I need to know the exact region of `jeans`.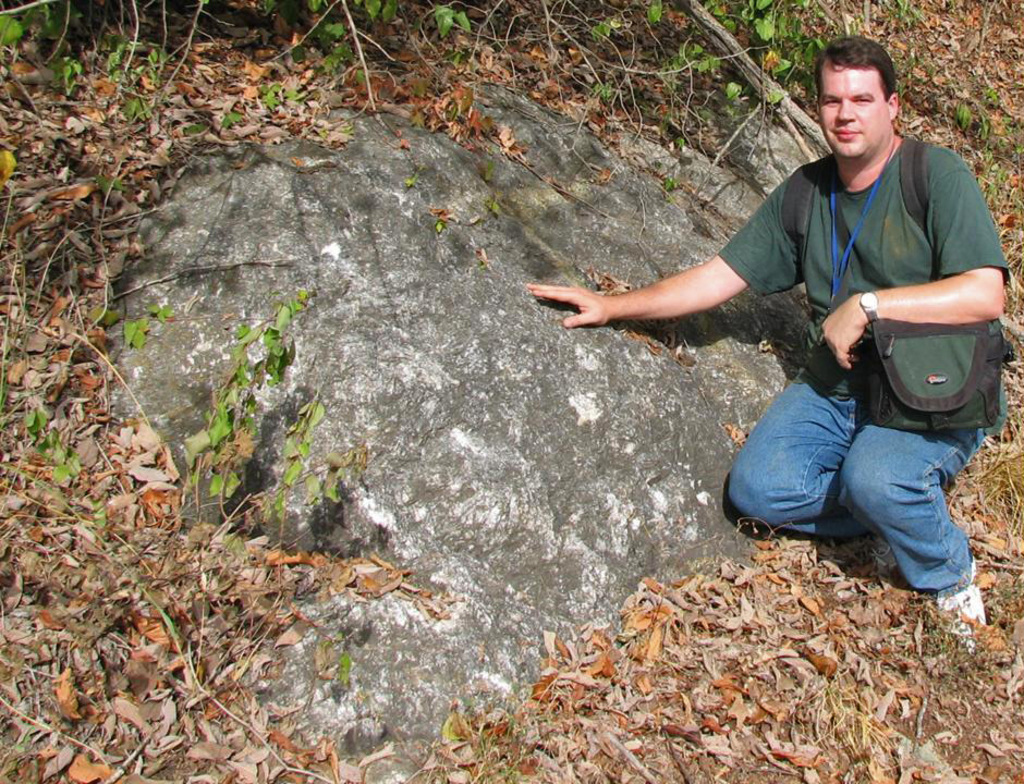
Region: 728/375/998/574.
